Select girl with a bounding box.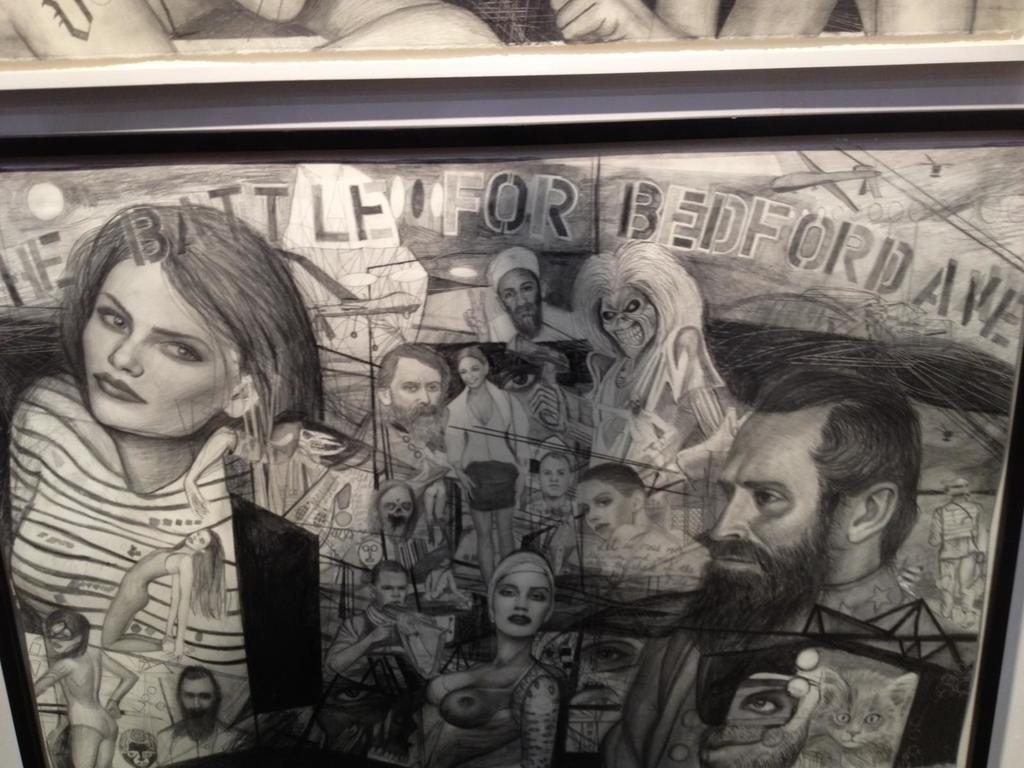
0/199/326/767.
